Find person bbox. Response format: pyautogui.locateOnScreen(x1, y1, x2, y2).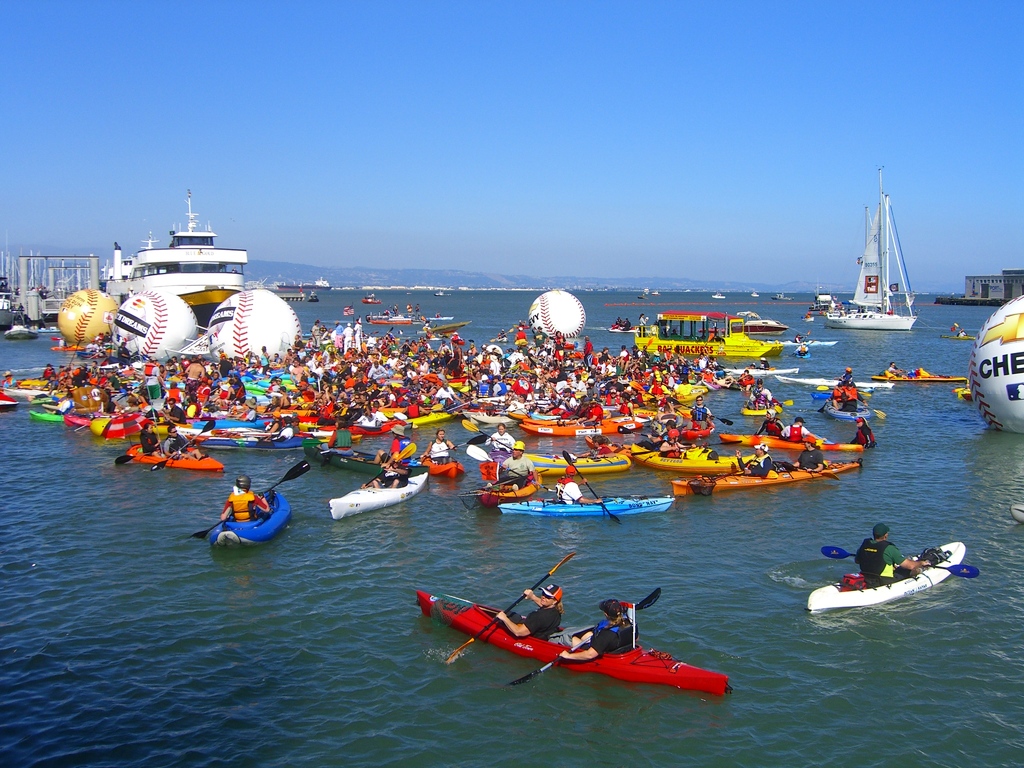
pyautogui.locateOnScreen(502, 445, 532, 490).
